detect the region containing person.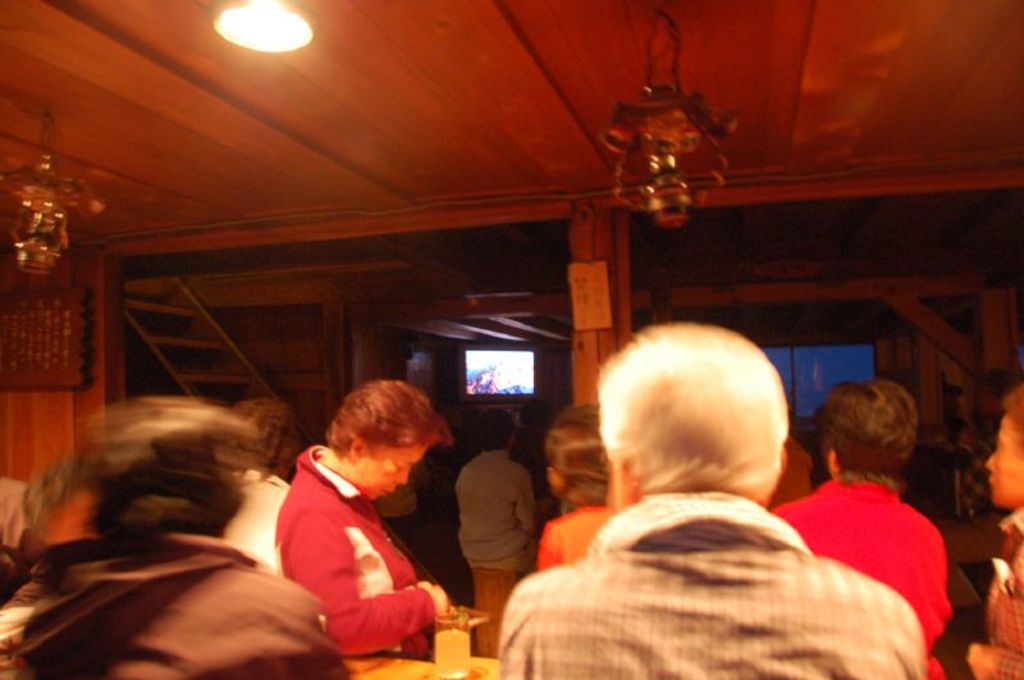
[9,392,352,679].
